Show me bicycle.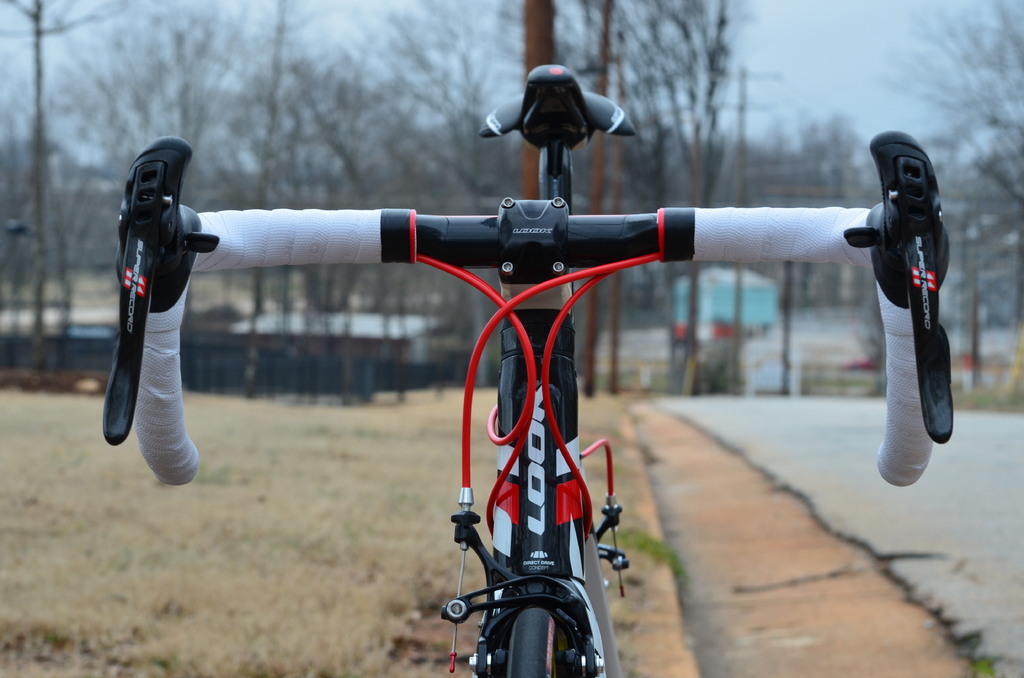
bicycle is here: left=132, top=74, right=884, bottom=666.
